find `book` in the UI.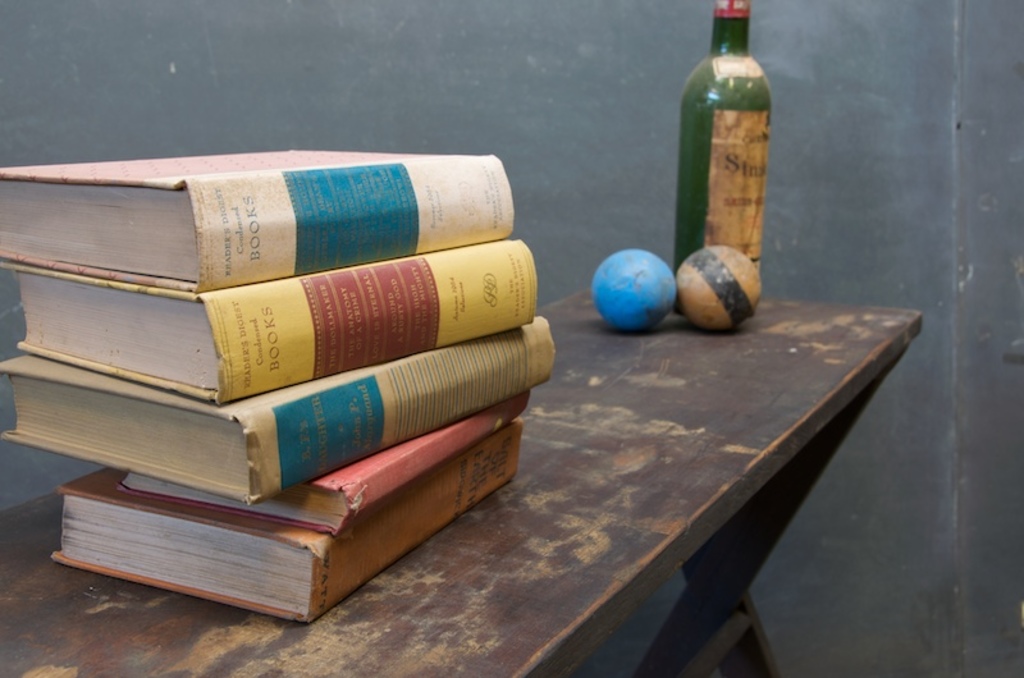
UI element at bbox=(0, 146, 517, 296).
